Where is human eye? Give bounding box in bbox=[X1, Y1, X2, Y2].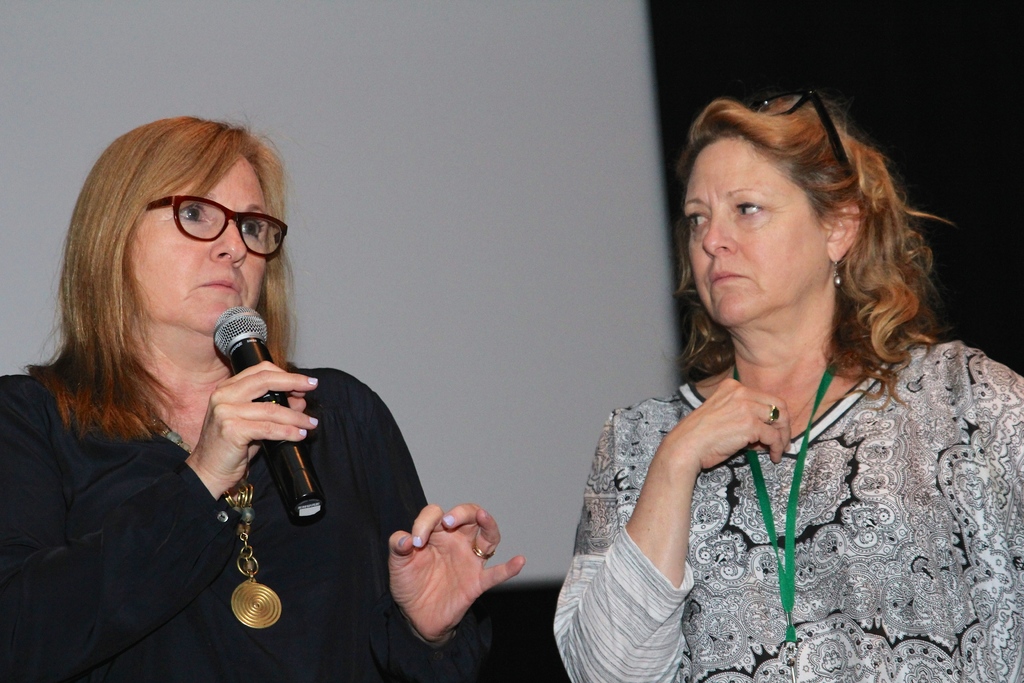
bbox=[737, 199, 767, 216].
